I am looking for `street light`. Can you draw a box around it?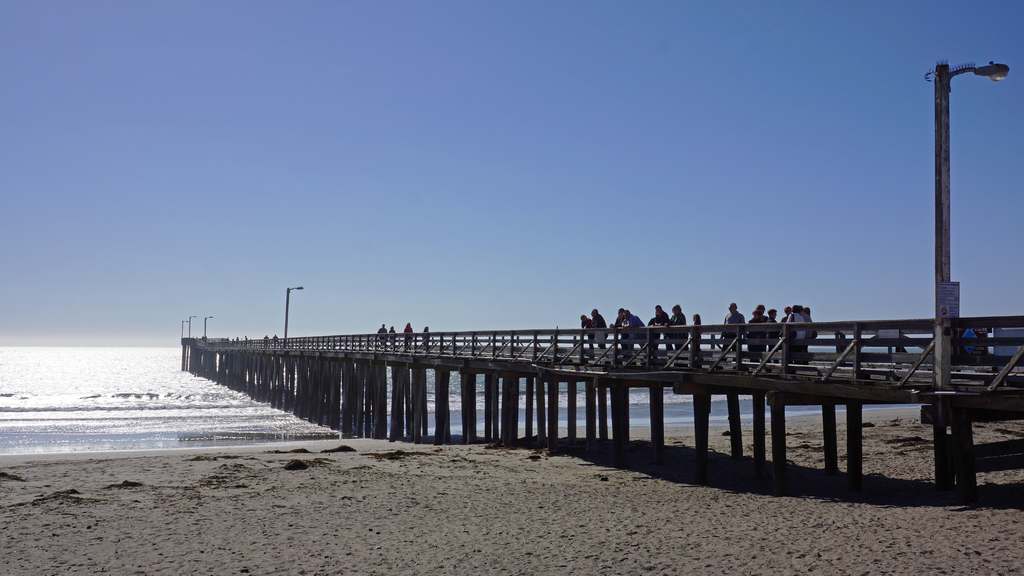
Sure, the bounding box is bbox(936, 59, 1005, 387).
